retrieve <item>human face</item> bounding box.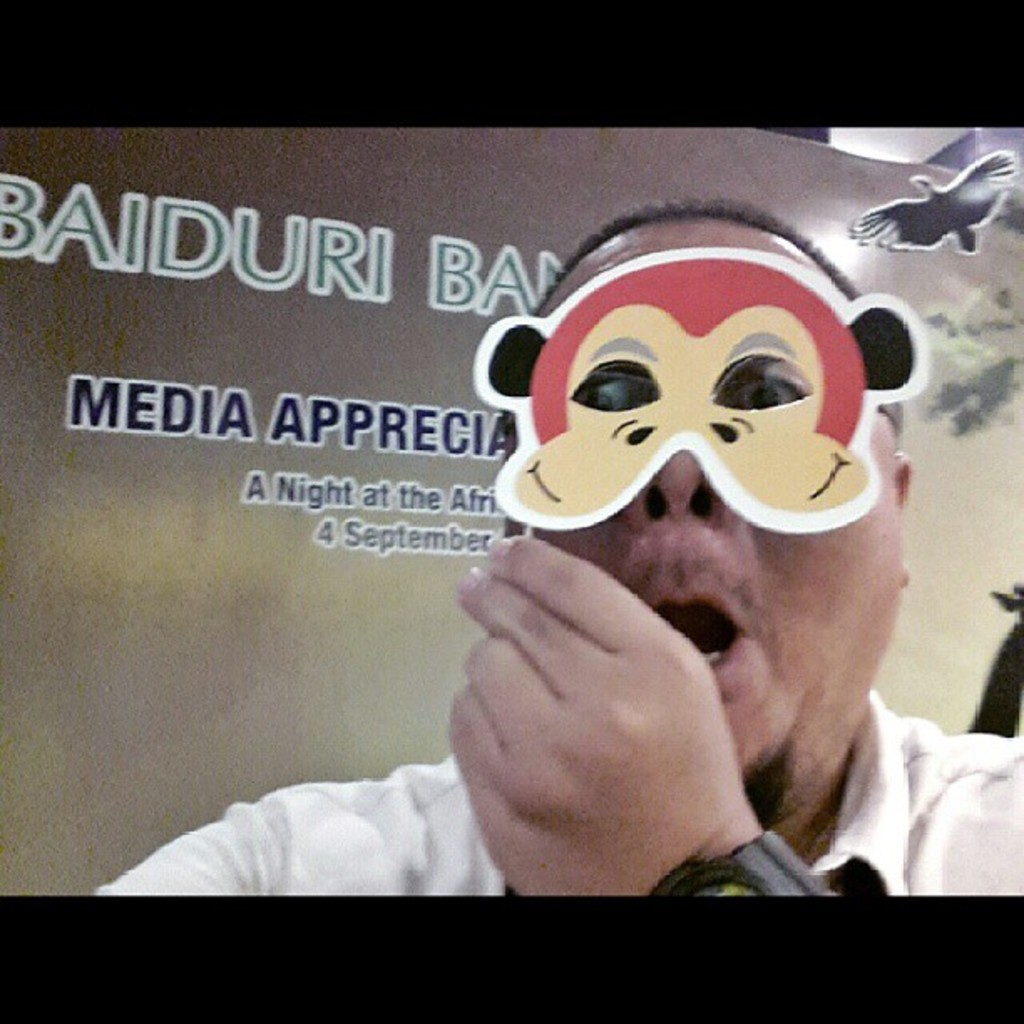
Bounding box: <region>549, 219, 907, 770</region>.
